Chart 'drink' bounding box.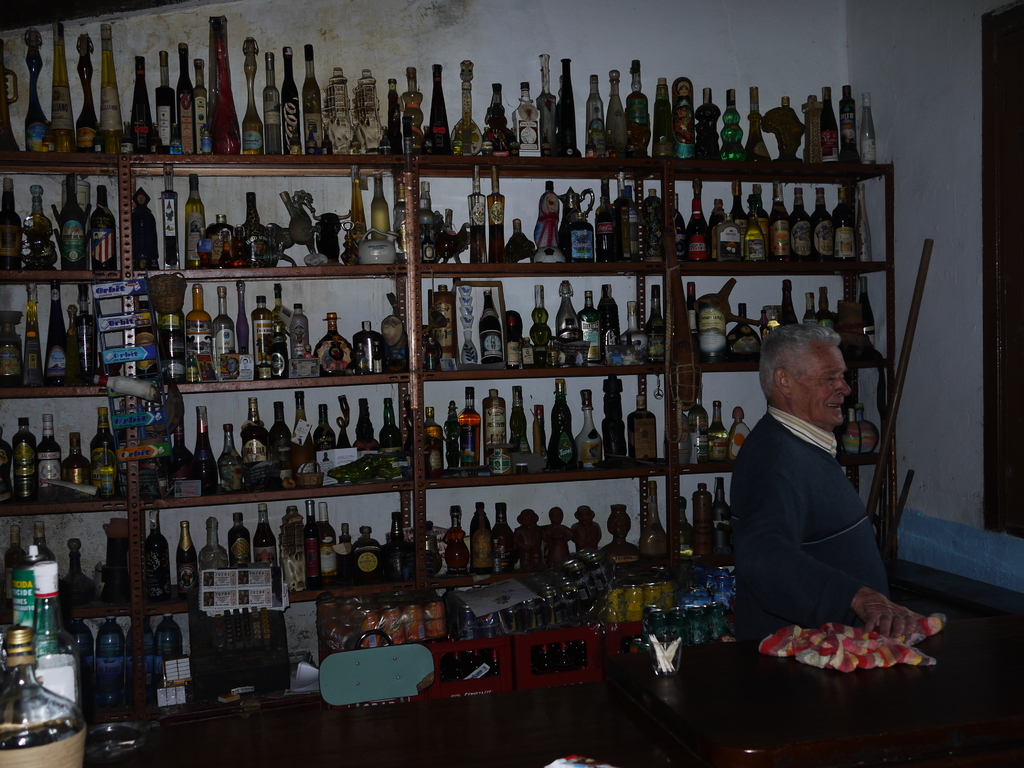
Charted: [861,88,878,165].
